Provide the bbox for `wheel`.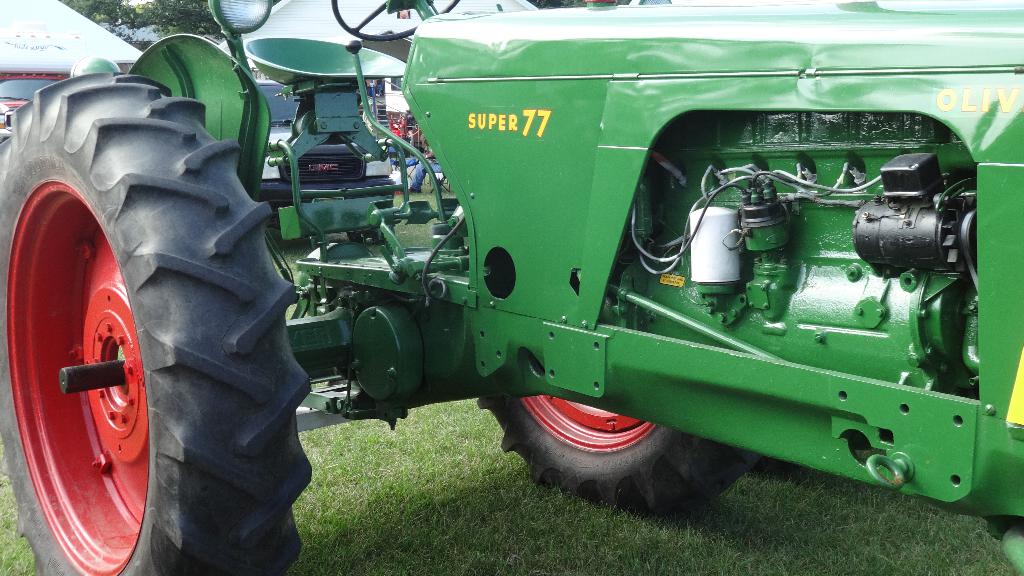
bbox=[332, 0, 460, 44].
